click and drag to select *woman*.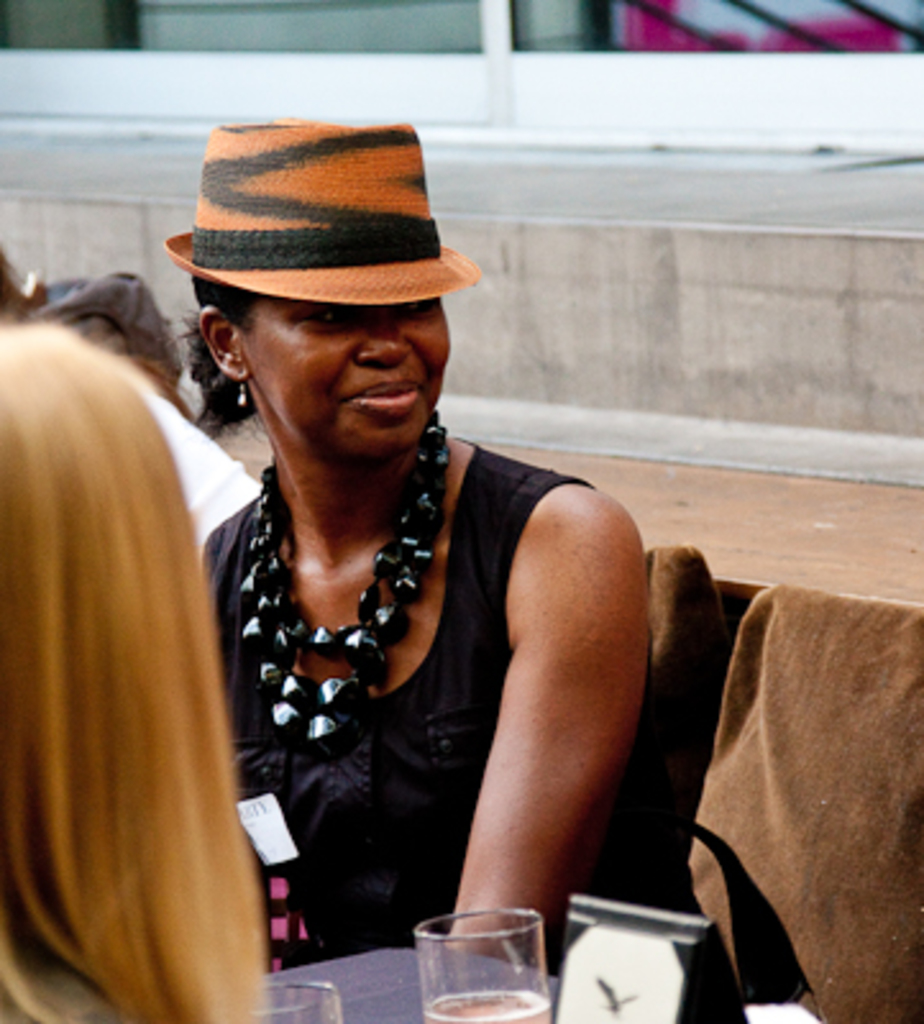
Selection: crop(123, 141, 668, 1011).
